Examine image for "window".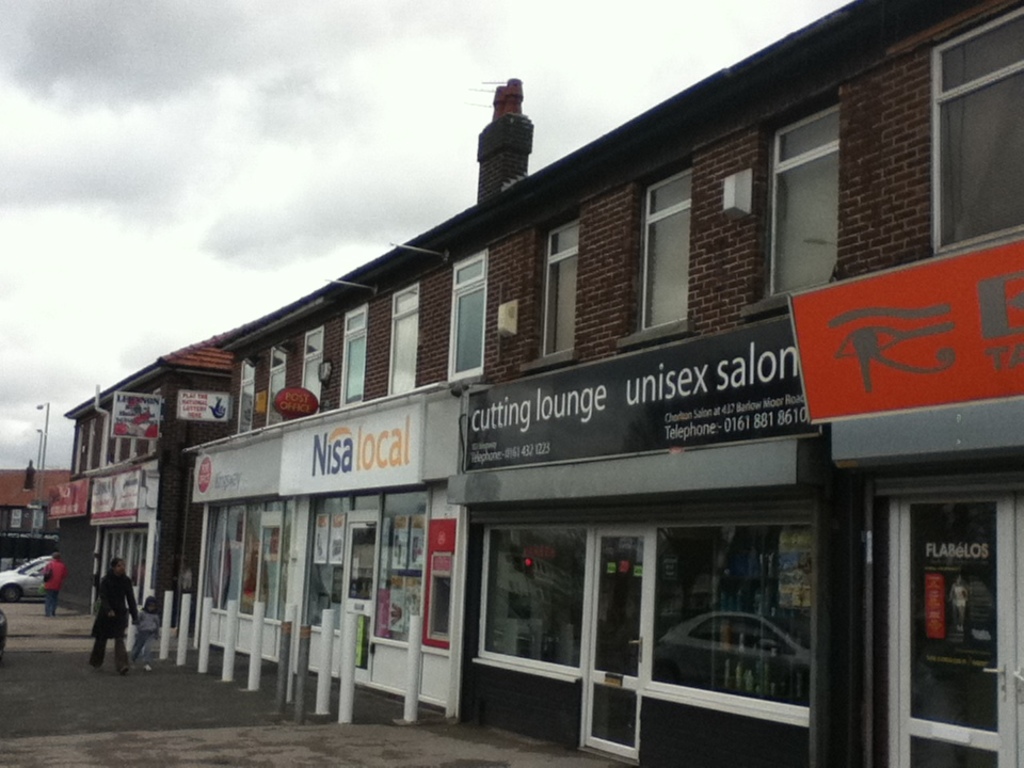
Examination result: box=[525, 205, 583, 365].
